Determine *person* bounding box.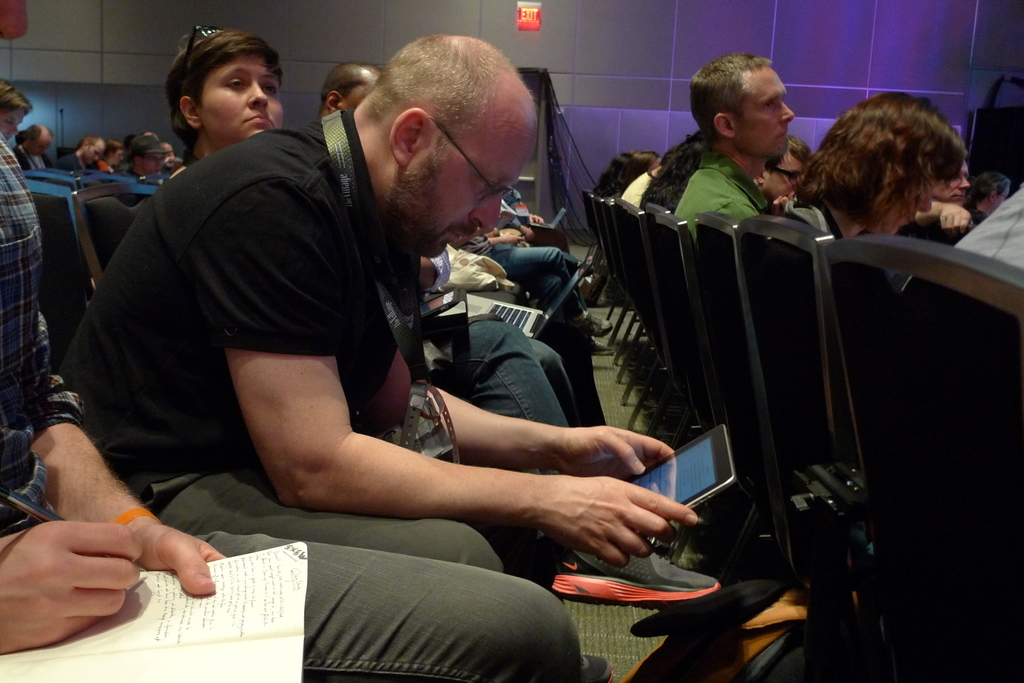
Determined: crop(95, 144, 127, 169).
